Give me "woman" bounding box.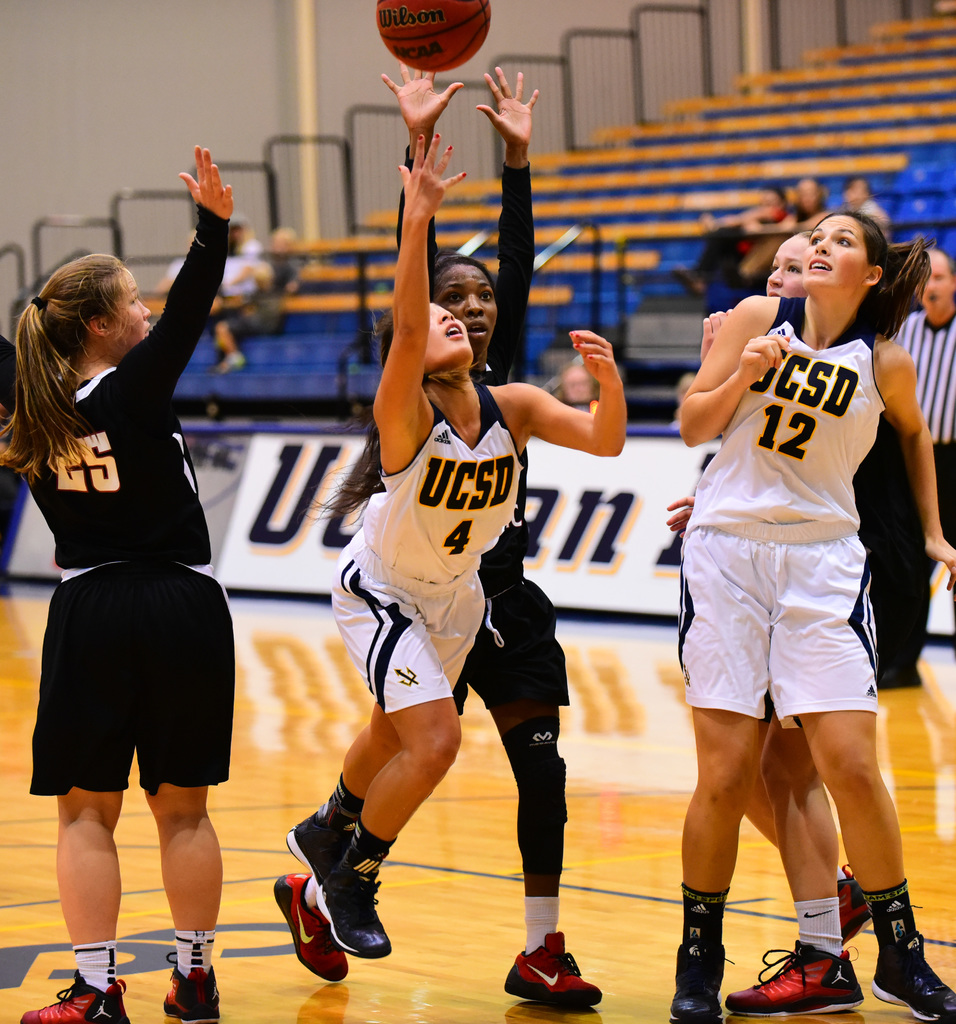
{"left": 659, "top": 223, "right": 881, "bottom": 1023}.
